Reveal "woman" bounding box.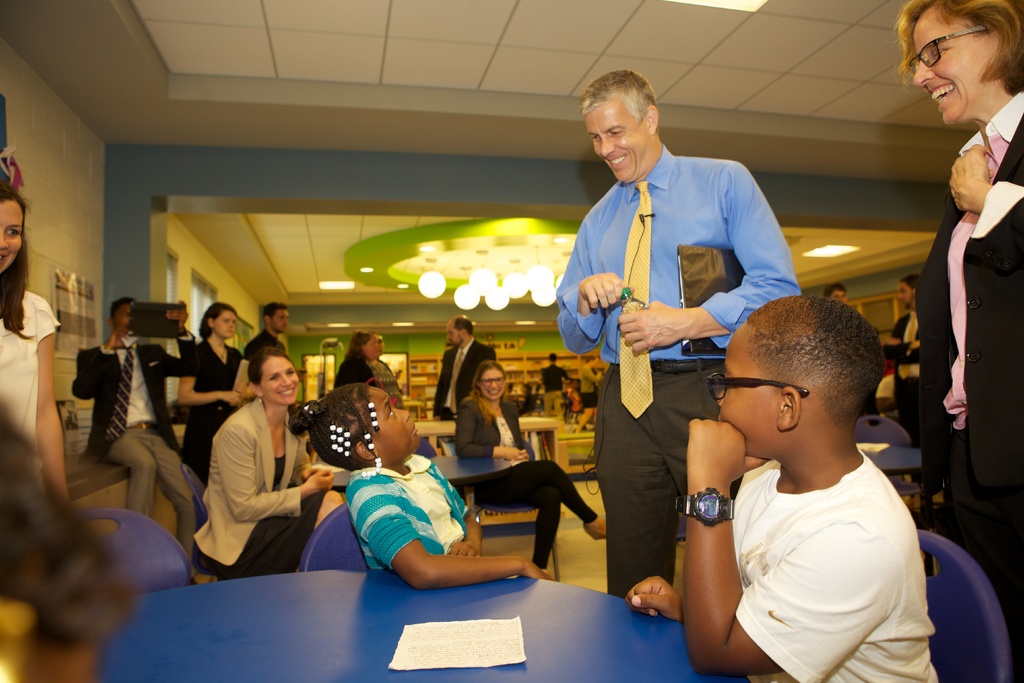
Revealed: bbox(381, 342, 412, 405).
